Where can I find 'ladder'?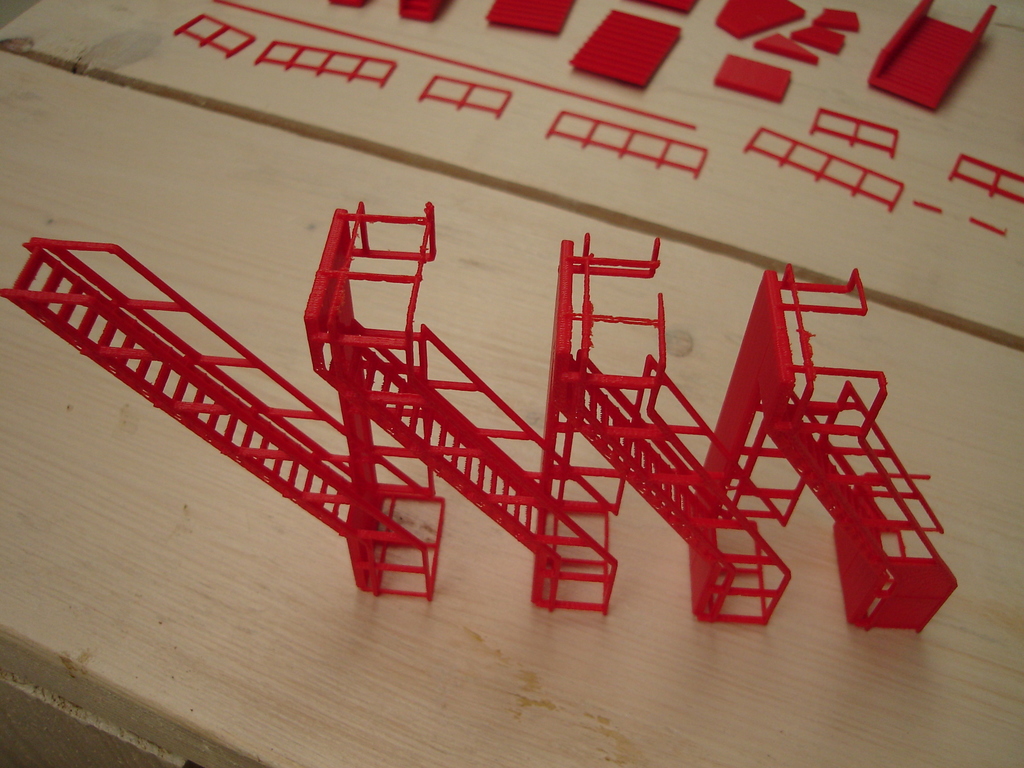
You can find it at x1=762 y1=377 x2=961 y2=639.
